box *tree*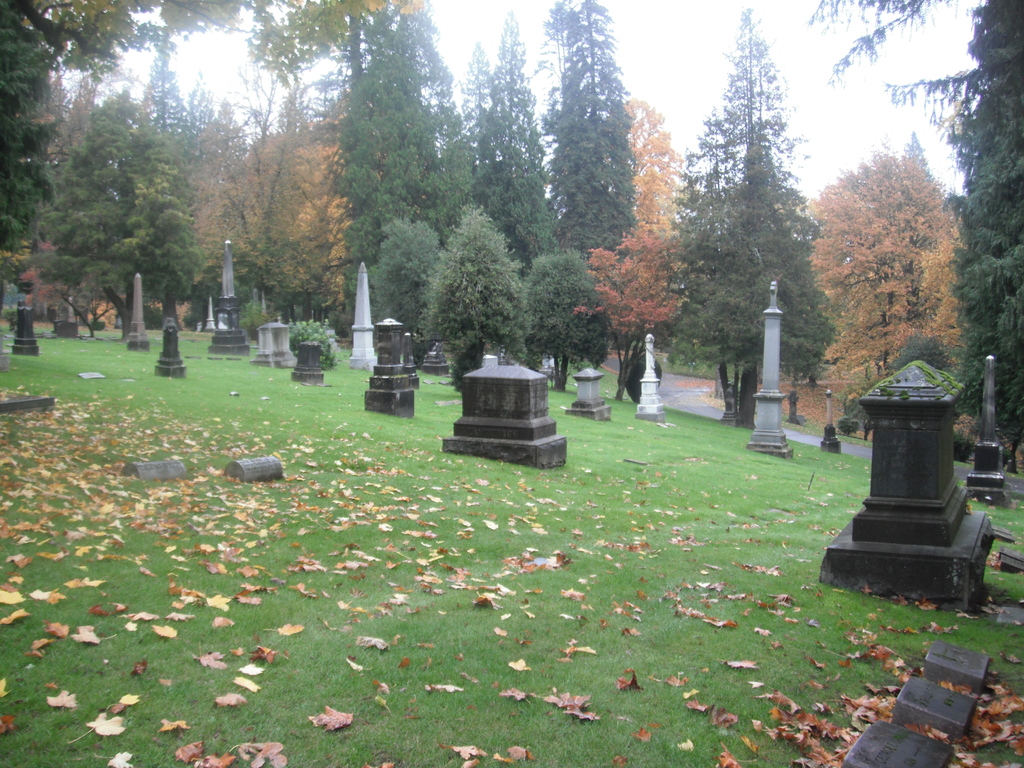
<bbox>476, 16, 550, 253</bbox>
